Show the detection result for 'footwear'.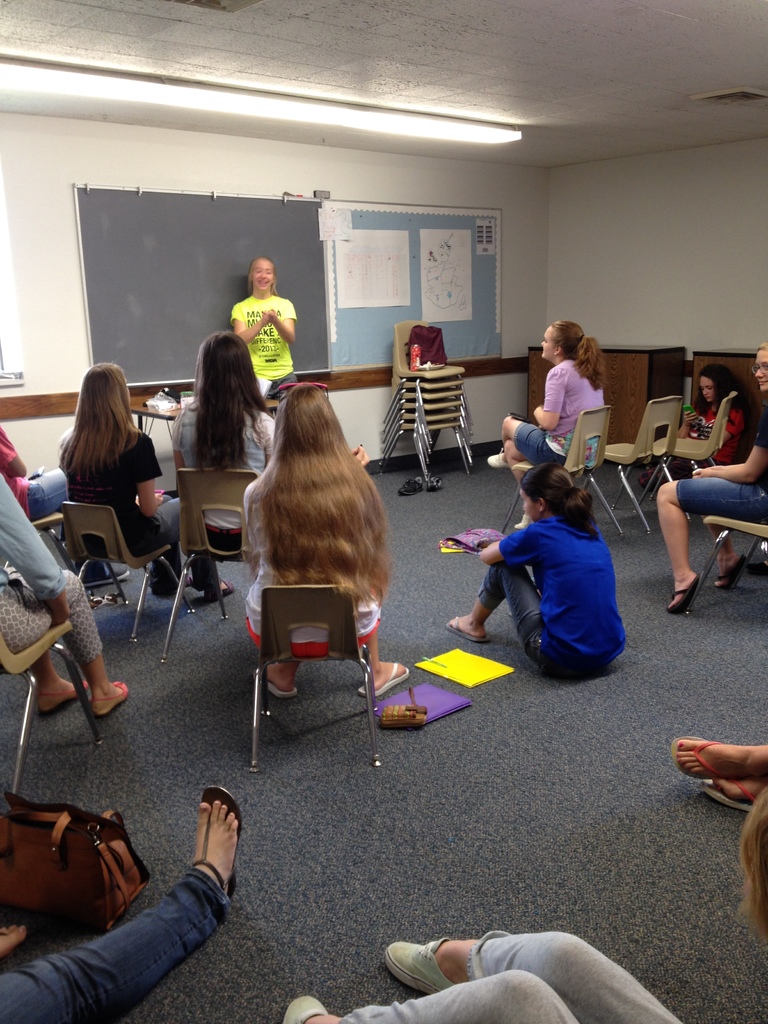
424, 469, 445, 490.
